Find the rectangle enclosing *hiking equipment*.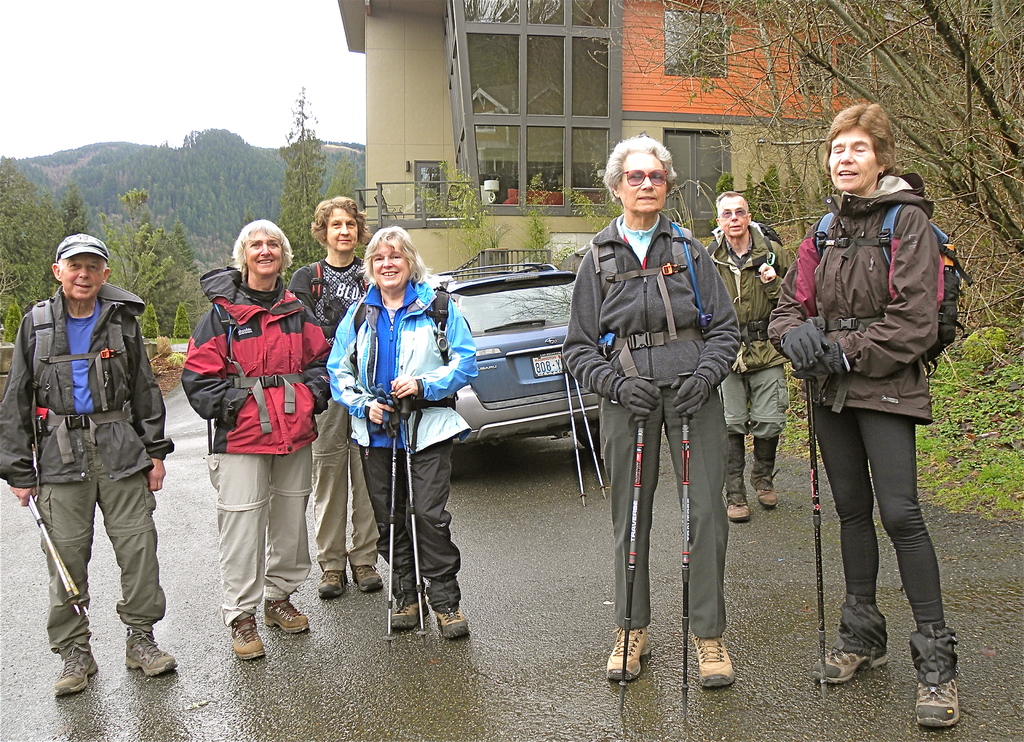
bbox=(310, 257, 373, 298).
